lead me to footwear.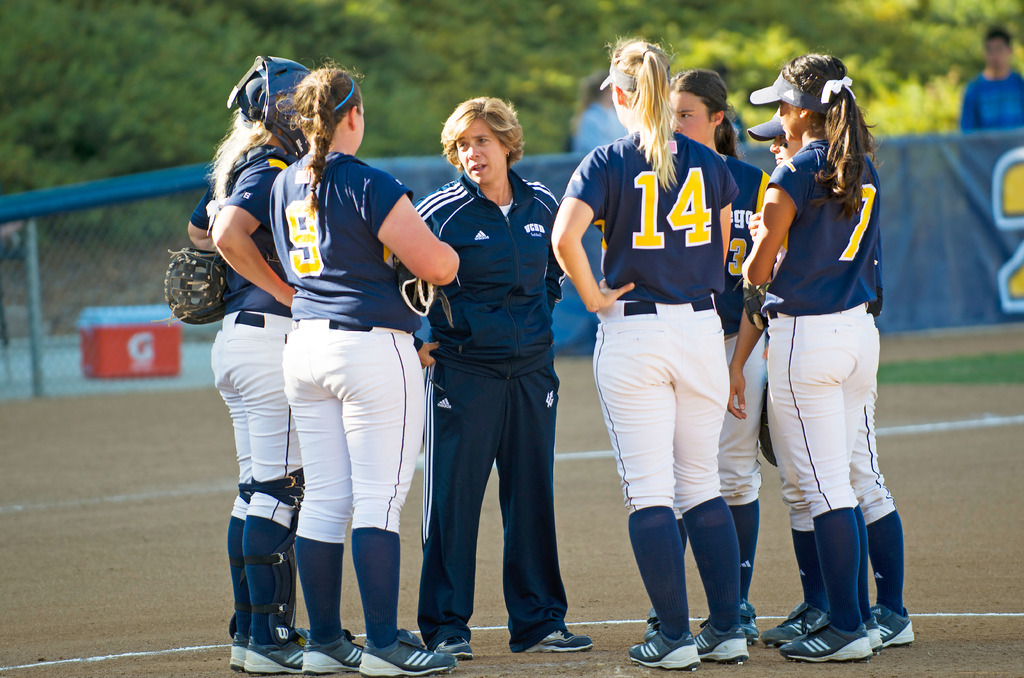
Lead to 525 629 592 654.
